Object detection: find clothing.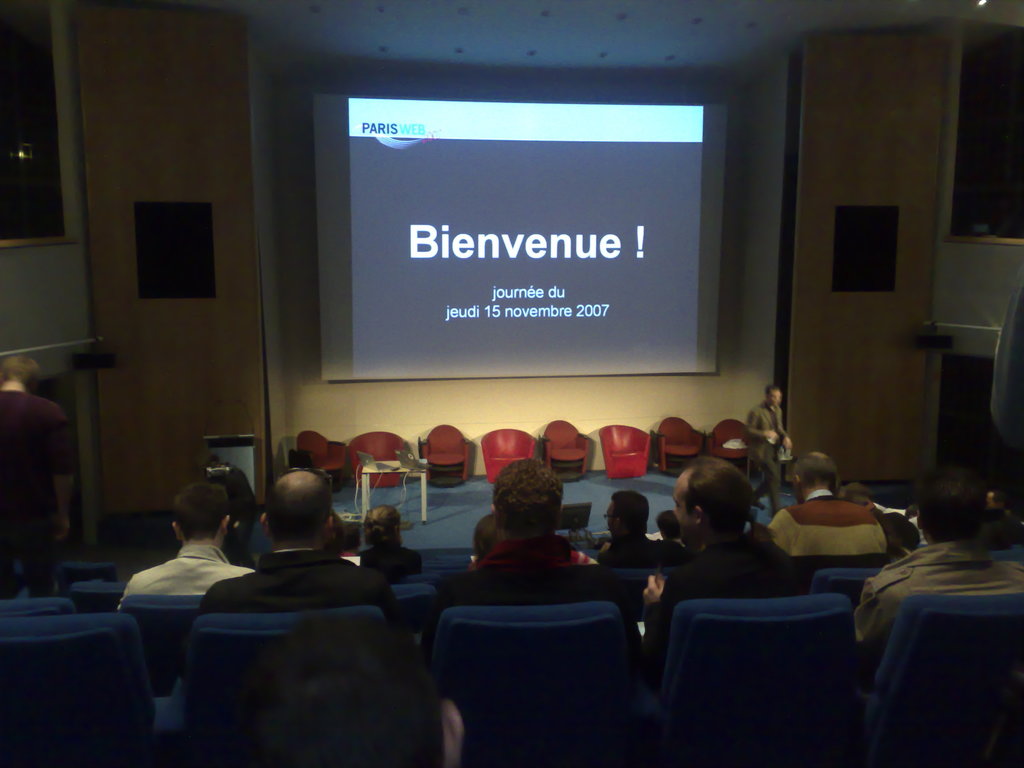
bbox(435, 531, 611, 618).
